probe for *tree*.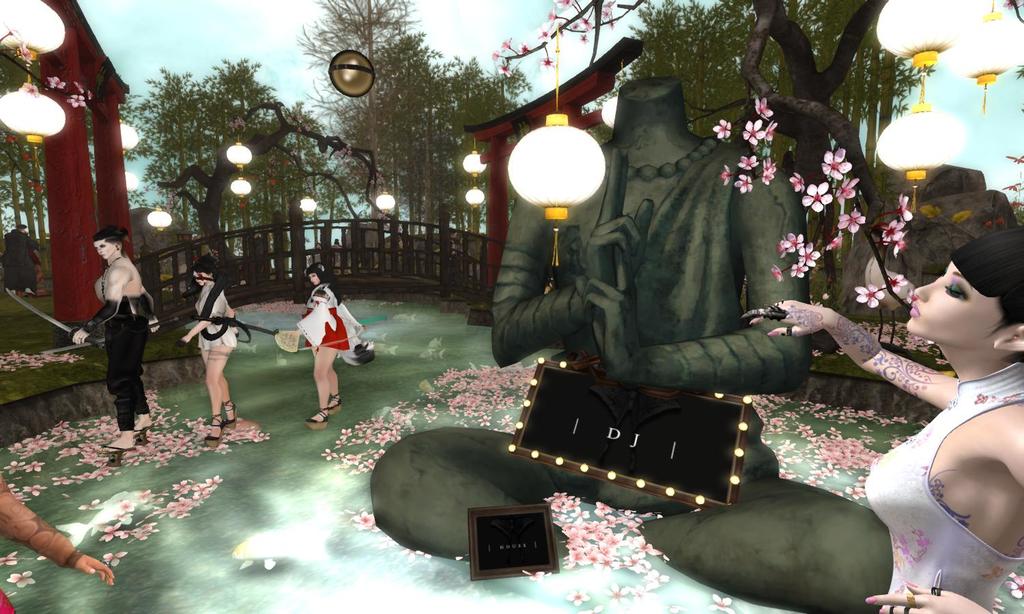
Probe result: {"left": 399, "top": 40, "right": 466, "bottom": 231}.
